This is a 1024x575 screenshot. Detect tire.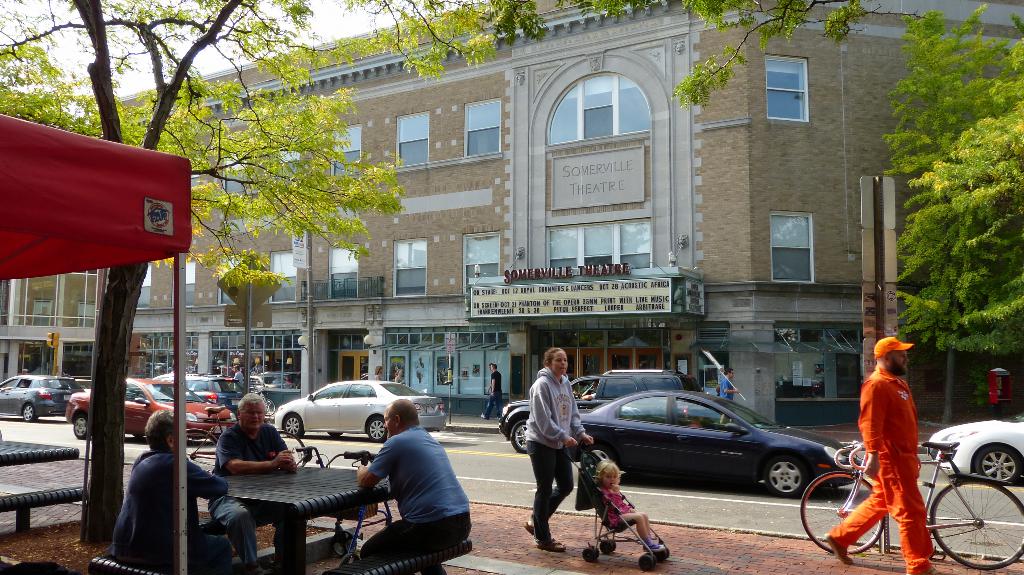
<bbox>369, 415, 388, 443</bbox>.
